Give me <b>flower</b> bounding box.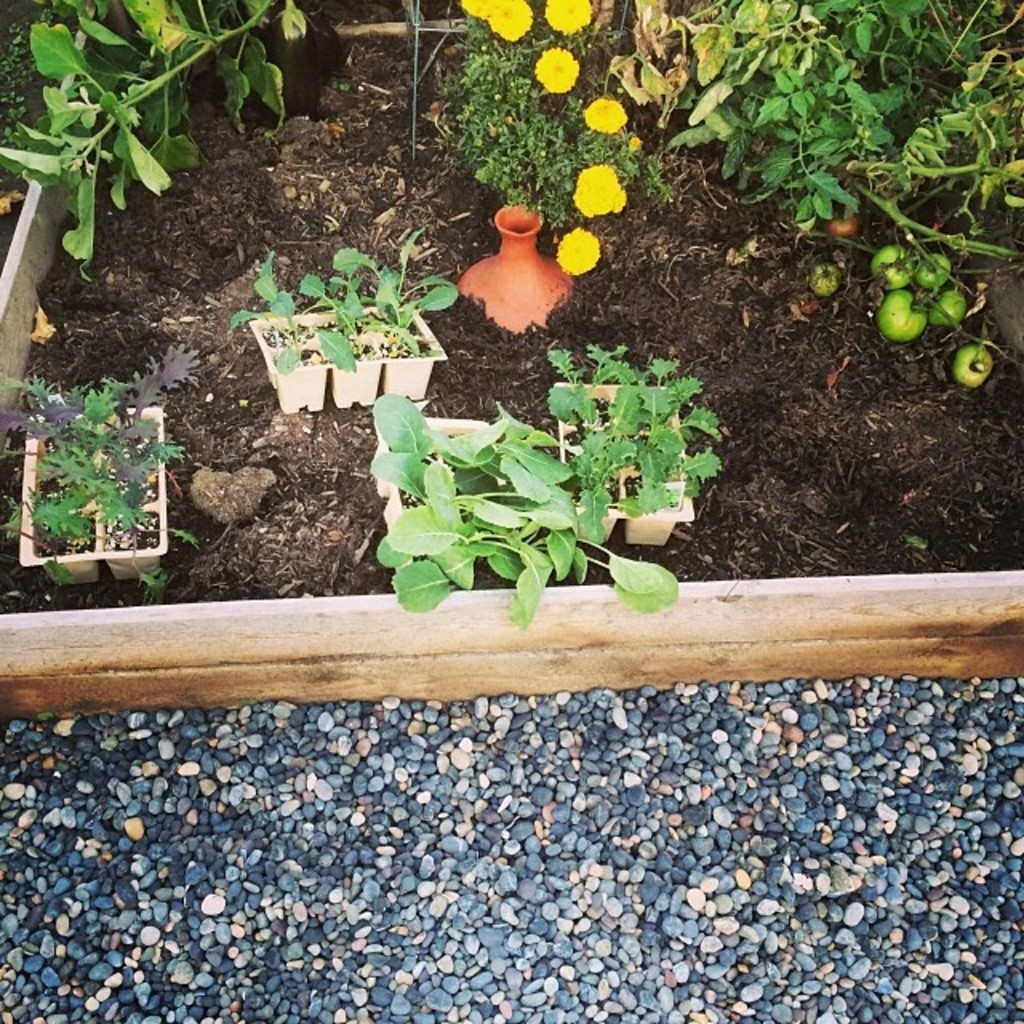
493/0/530/38.
